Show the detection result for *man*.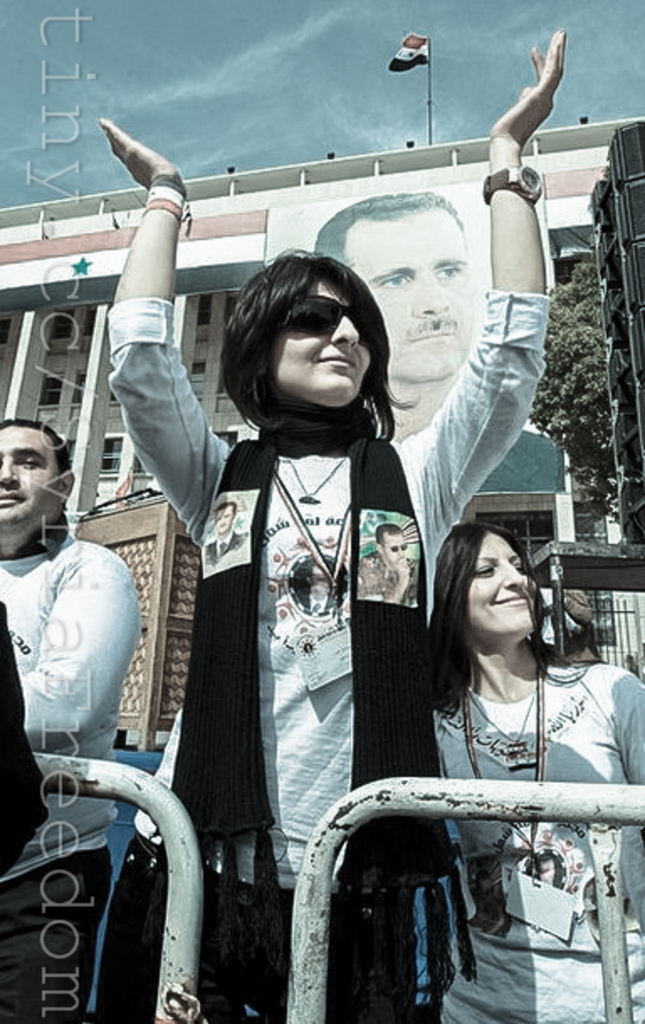
[x1=3, y1=441, x2=168, y2=849].
